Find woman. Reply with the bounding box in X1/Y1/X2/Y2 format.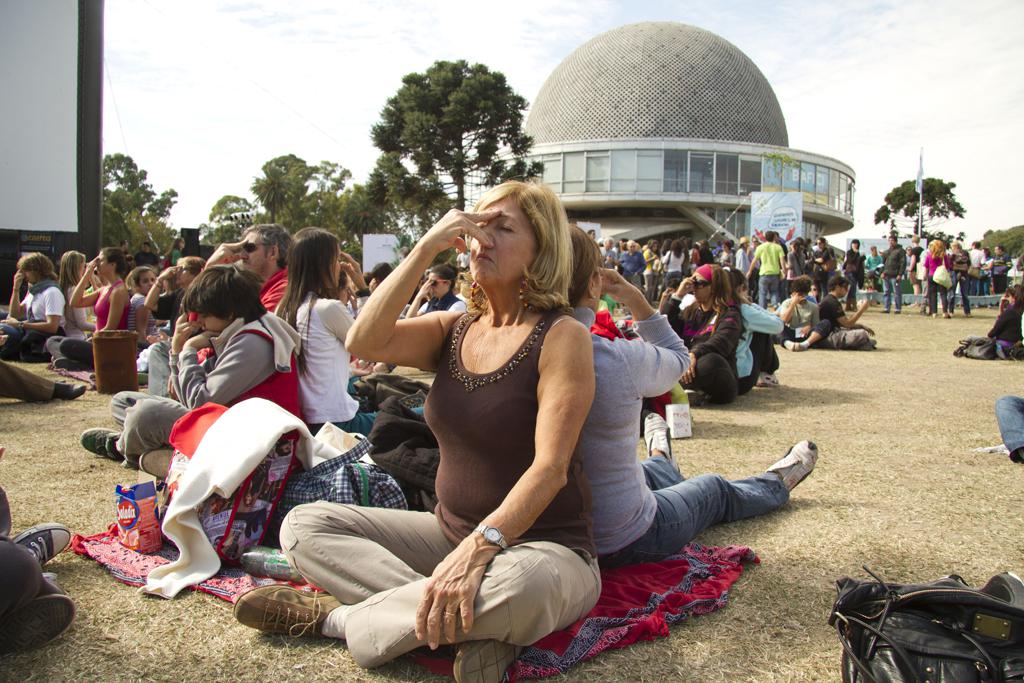
985/282/1023/357.
